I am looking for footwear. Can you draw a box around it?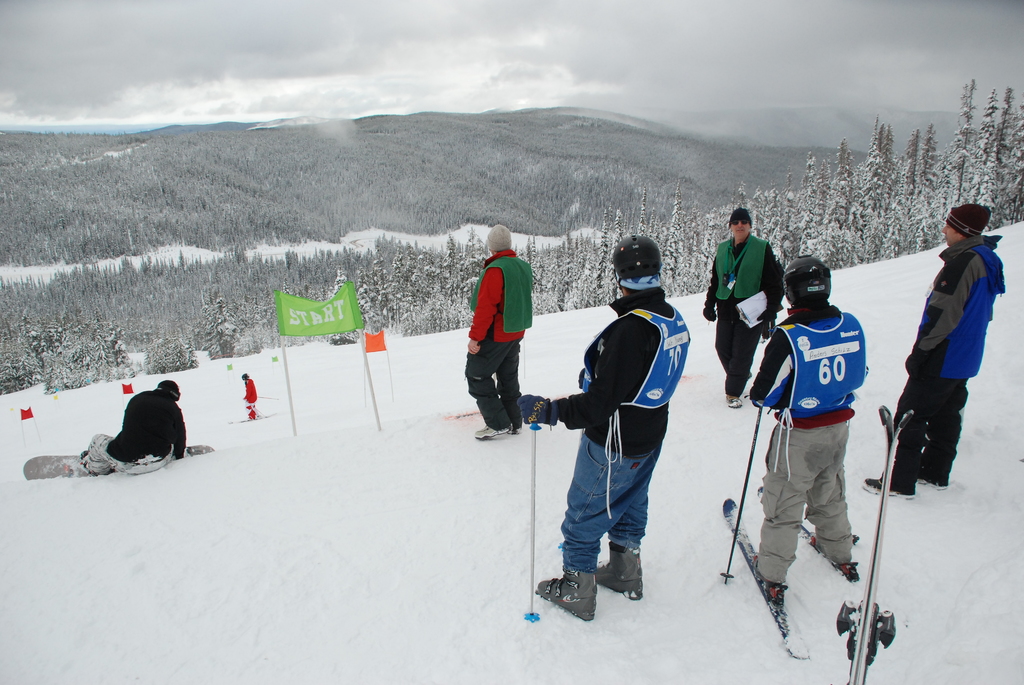
Sure, the bounding box is box(76, 450, 113, 476).
